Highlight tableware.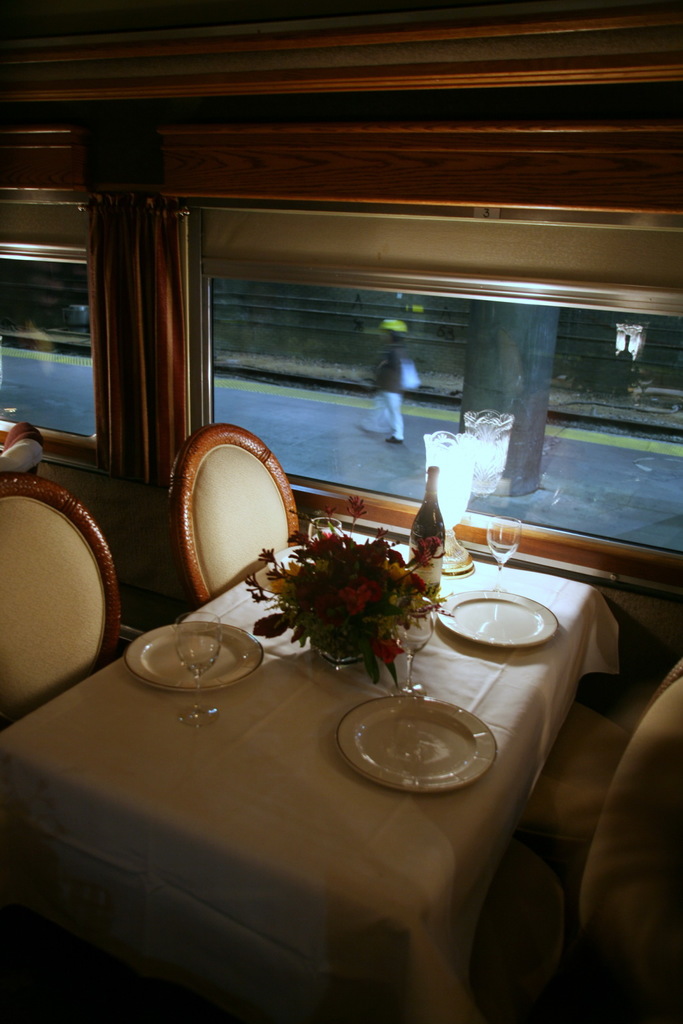
Highlighted region: [380,598,433,701].
